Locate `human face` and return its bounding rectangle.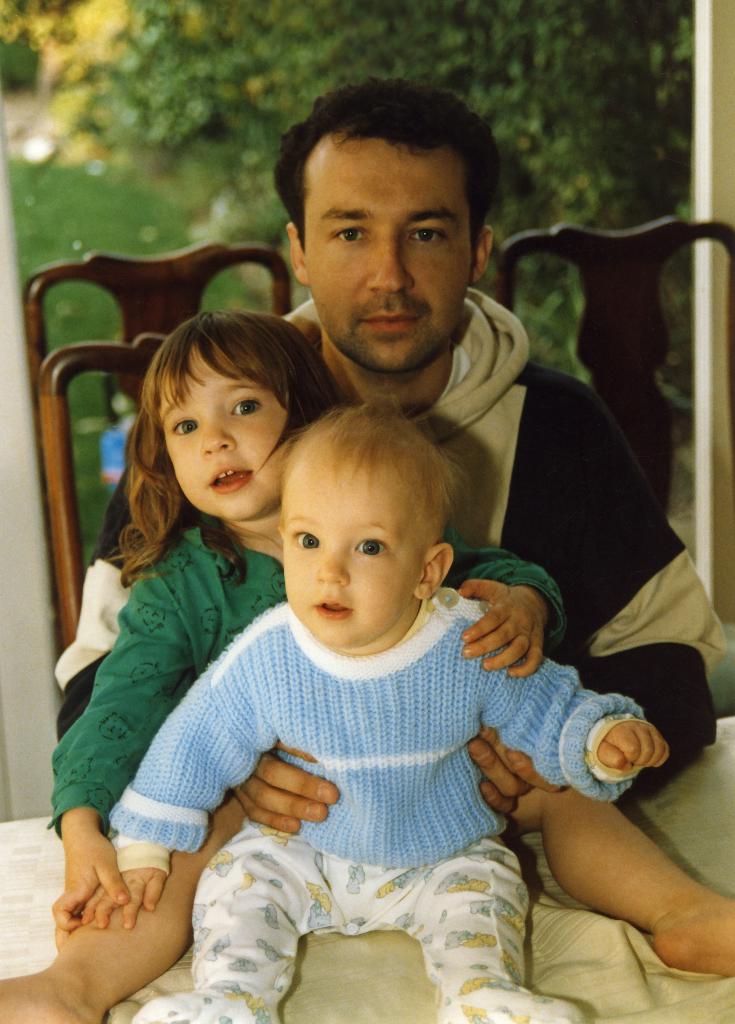
locate(293, 146, 468, 370).
